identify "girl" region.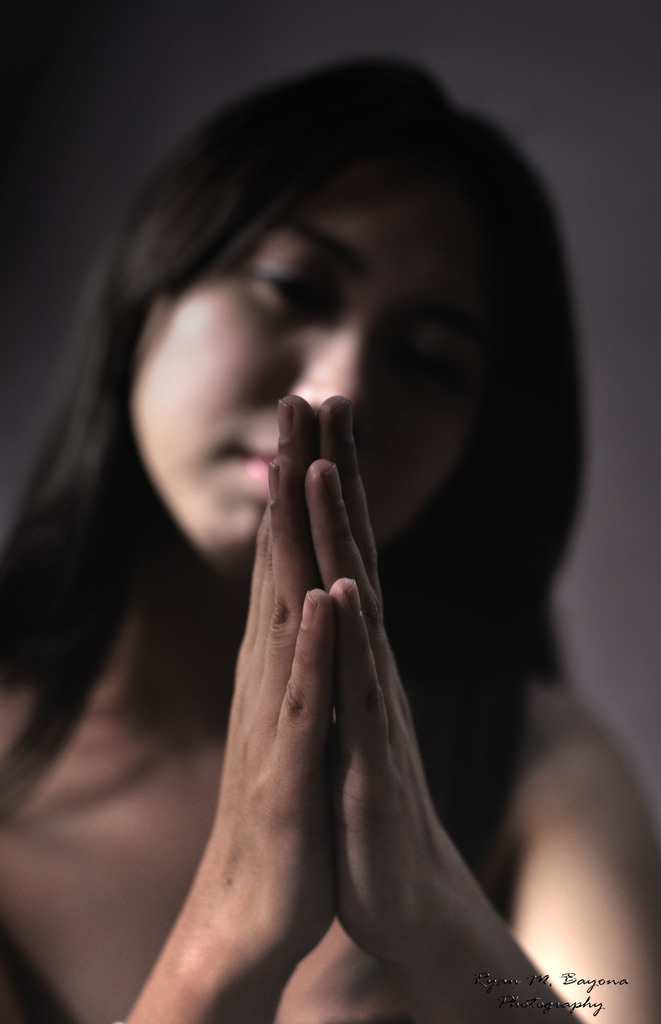
Region: rect(0, 46, 660, 1023).
